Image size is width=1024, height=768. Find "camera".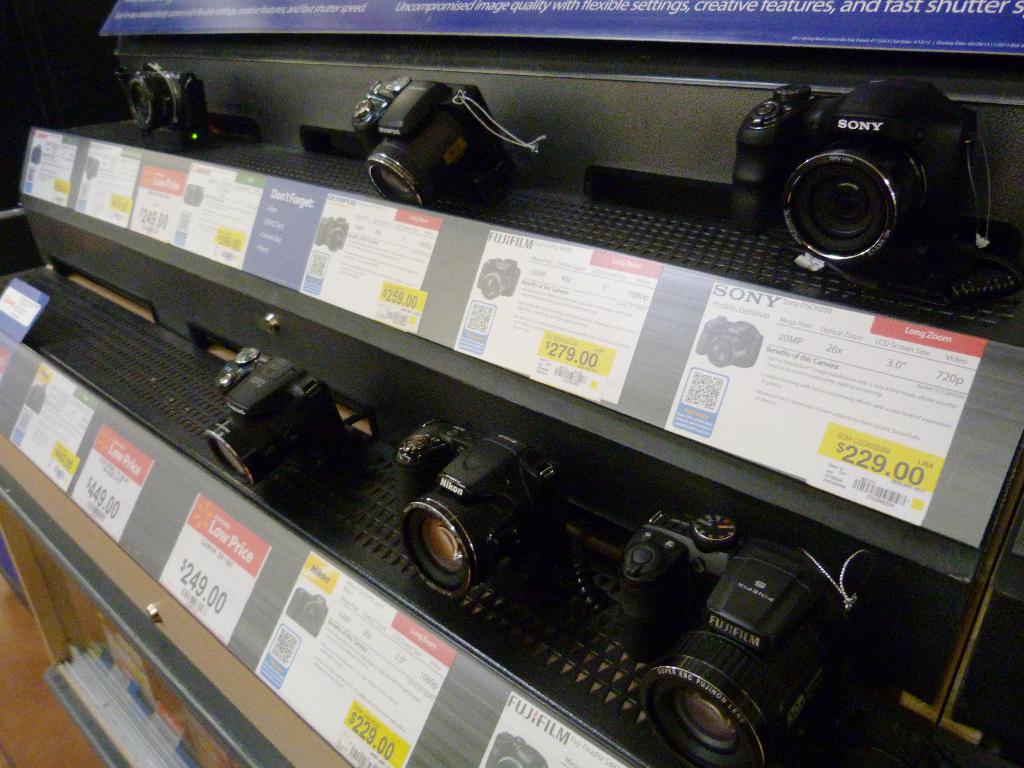
[112, 63, 202, 152].
